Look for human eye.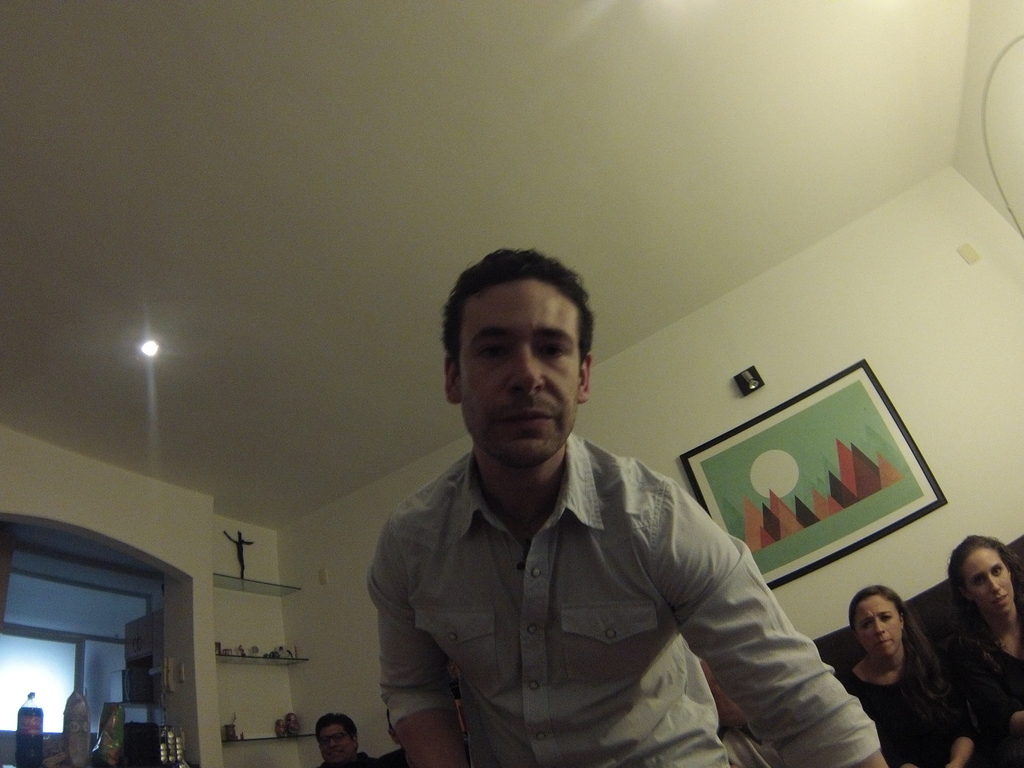
Found: detection(861, 625, 872, 634).
